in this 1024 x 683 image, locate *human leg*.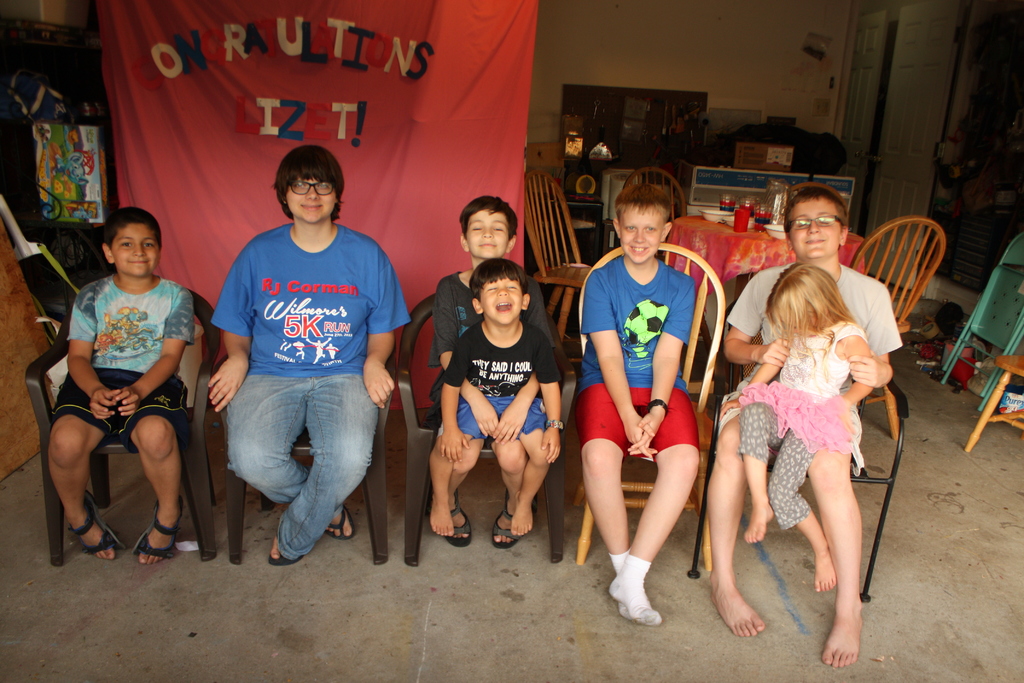
Bounding box: rect(515, 422, 560, 533).
